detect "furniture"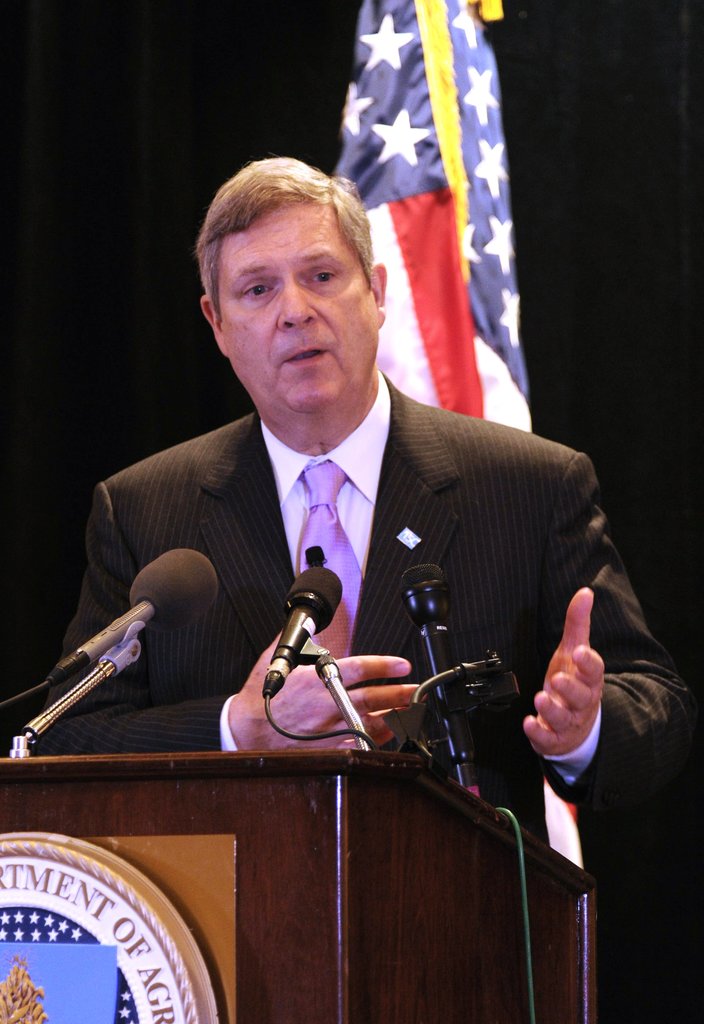
left=0, top=746, right=599, bottom=1023
